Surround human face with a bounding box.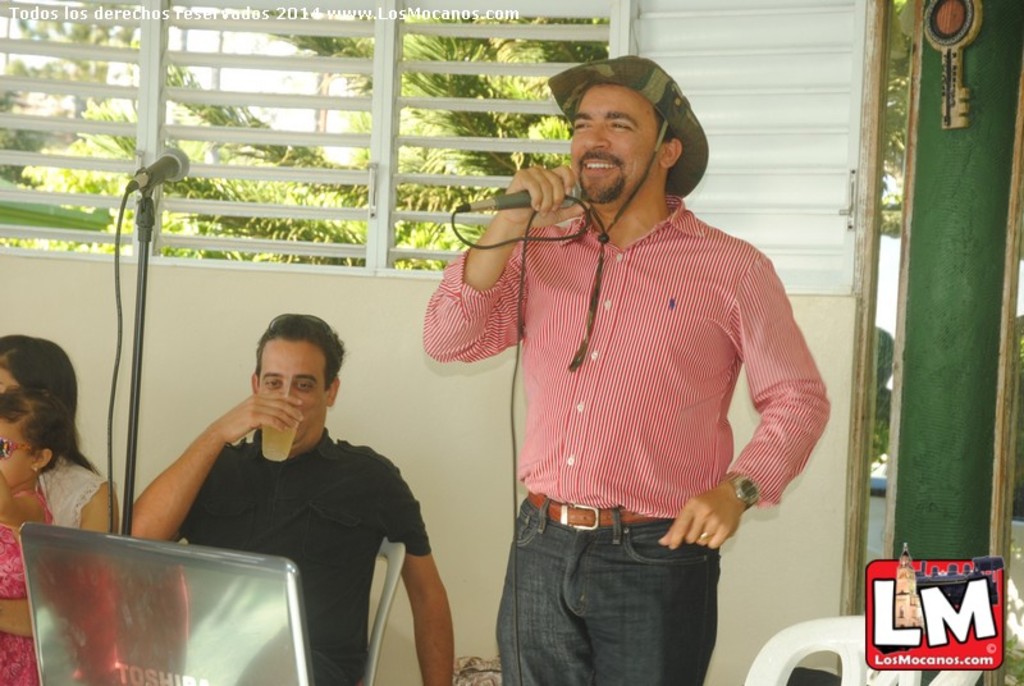
select_region(0, 416, 36, 488).
